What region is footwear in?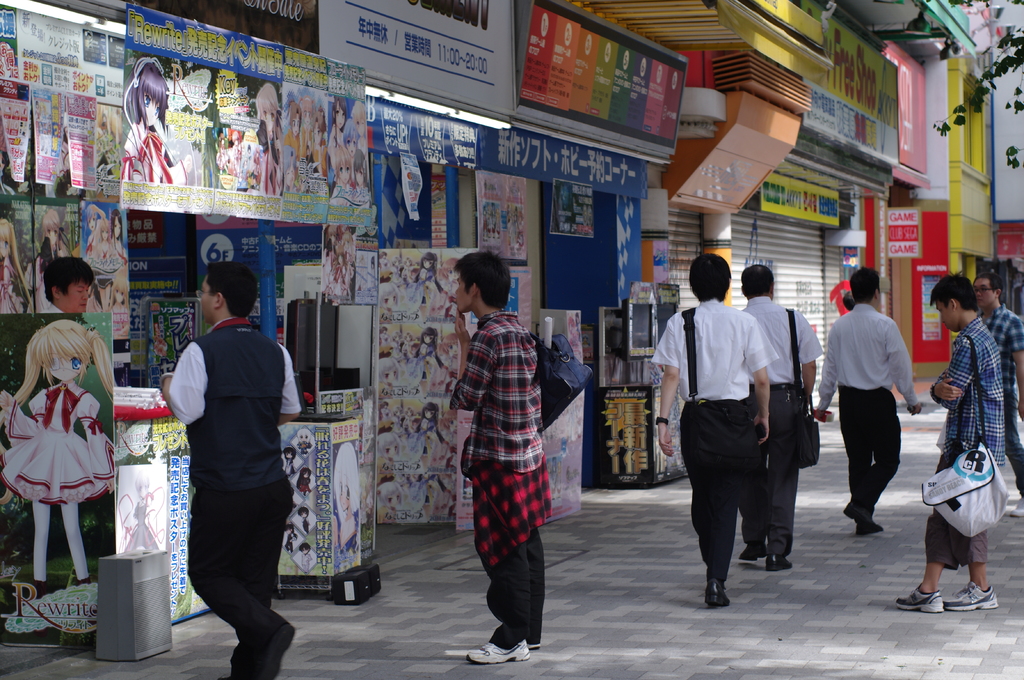
x1=943 y1=581 x2=1000 y2=608.
